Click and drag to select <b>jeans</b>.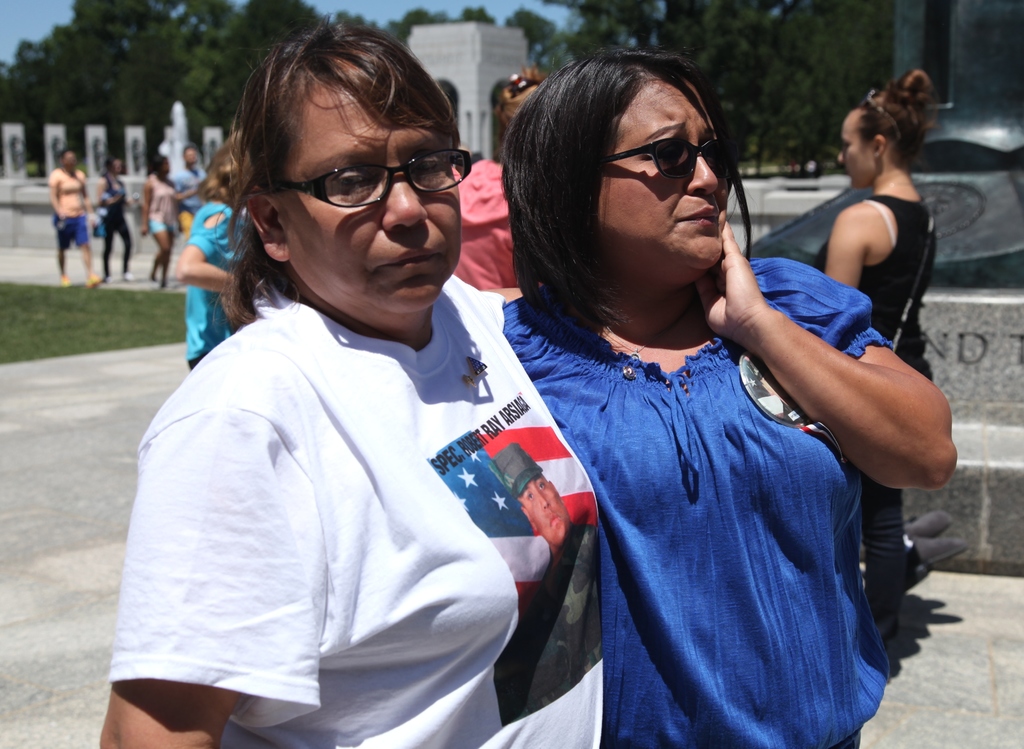
Selection: <bbox>105, 218, 137, 281</bbox>.
